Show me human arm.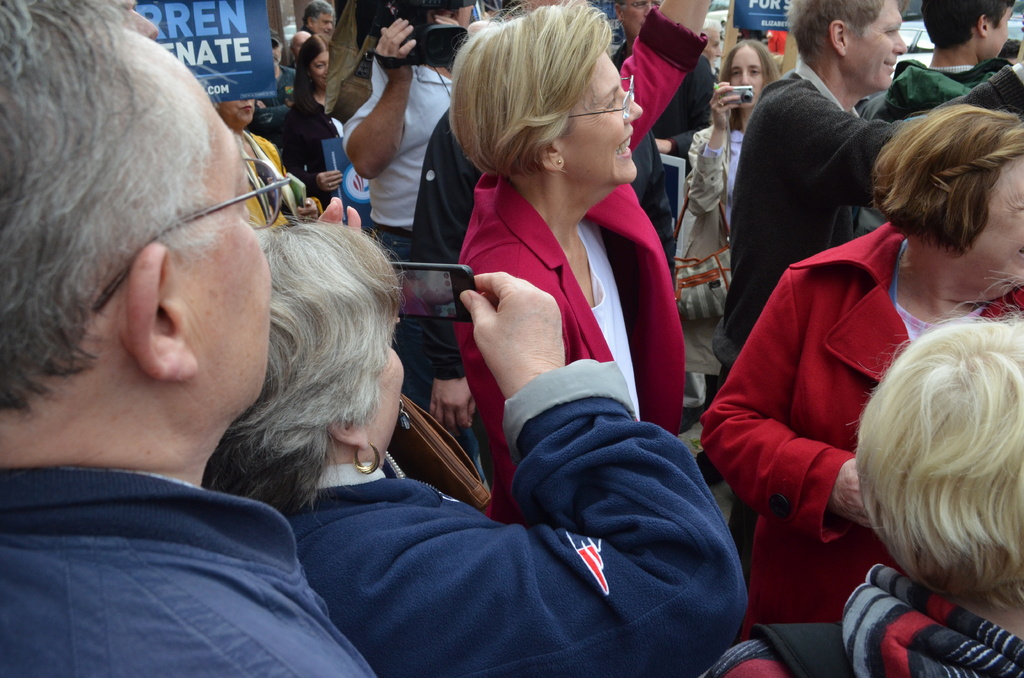
human arm is here: (611, 0, 714, 154).
